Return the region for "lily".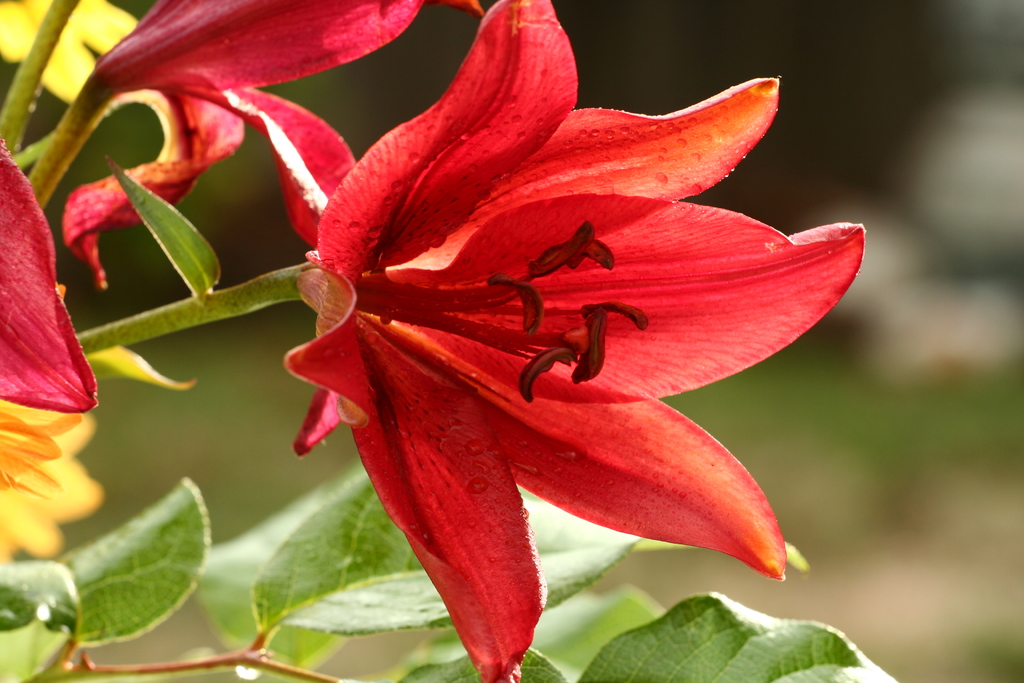
x1=0 y1=135 x2=99 y2=416.
